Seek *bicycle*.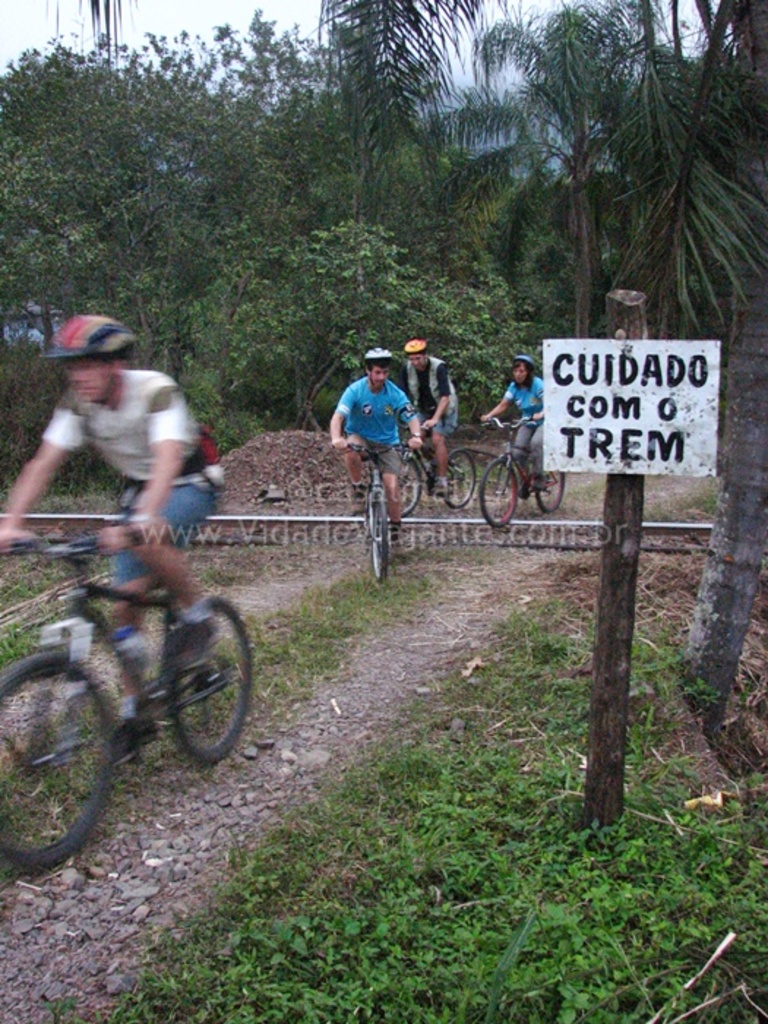
[x1=467, y1=418, x2=581, y2=537].
